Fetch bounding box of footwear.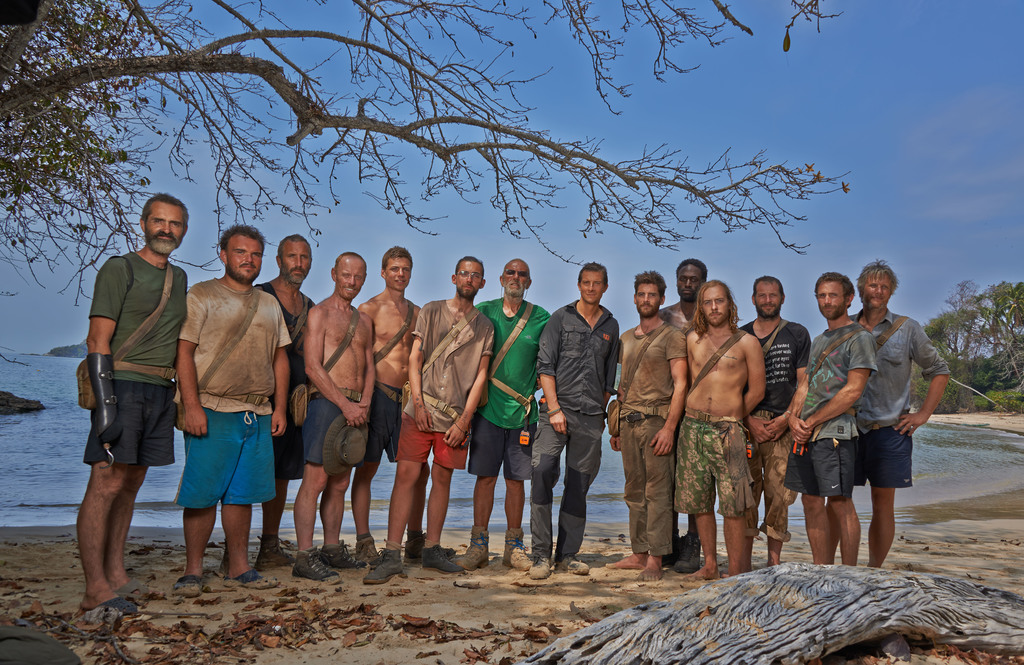
Bbox: {"left": 320, "top": 539, "right": 358, "bottom": 571}.
